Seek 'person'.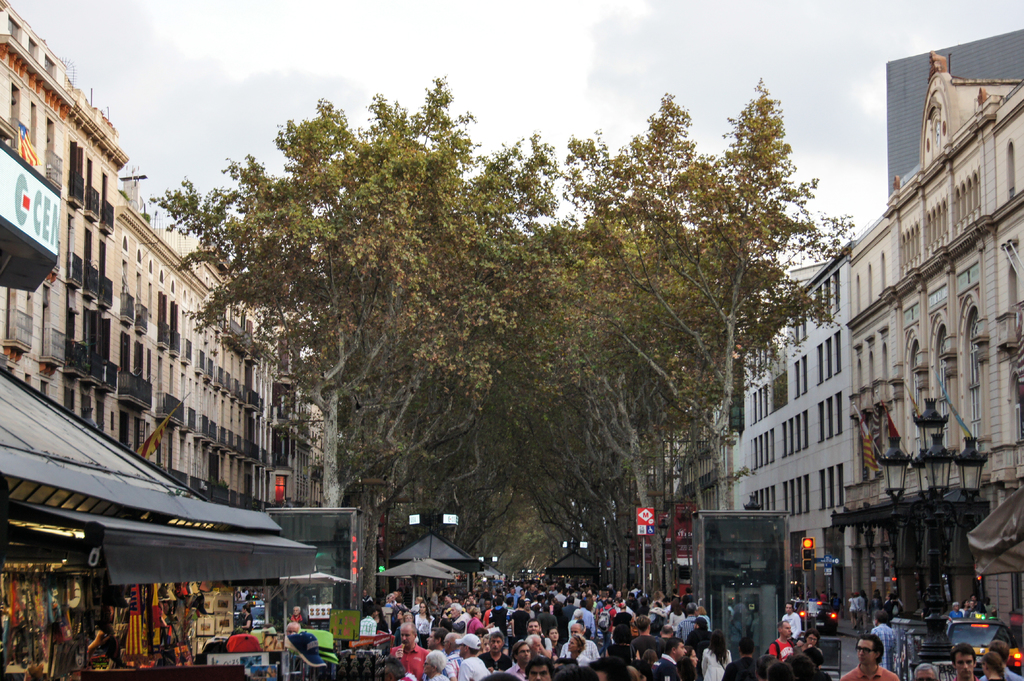
(653,588,666,608).
